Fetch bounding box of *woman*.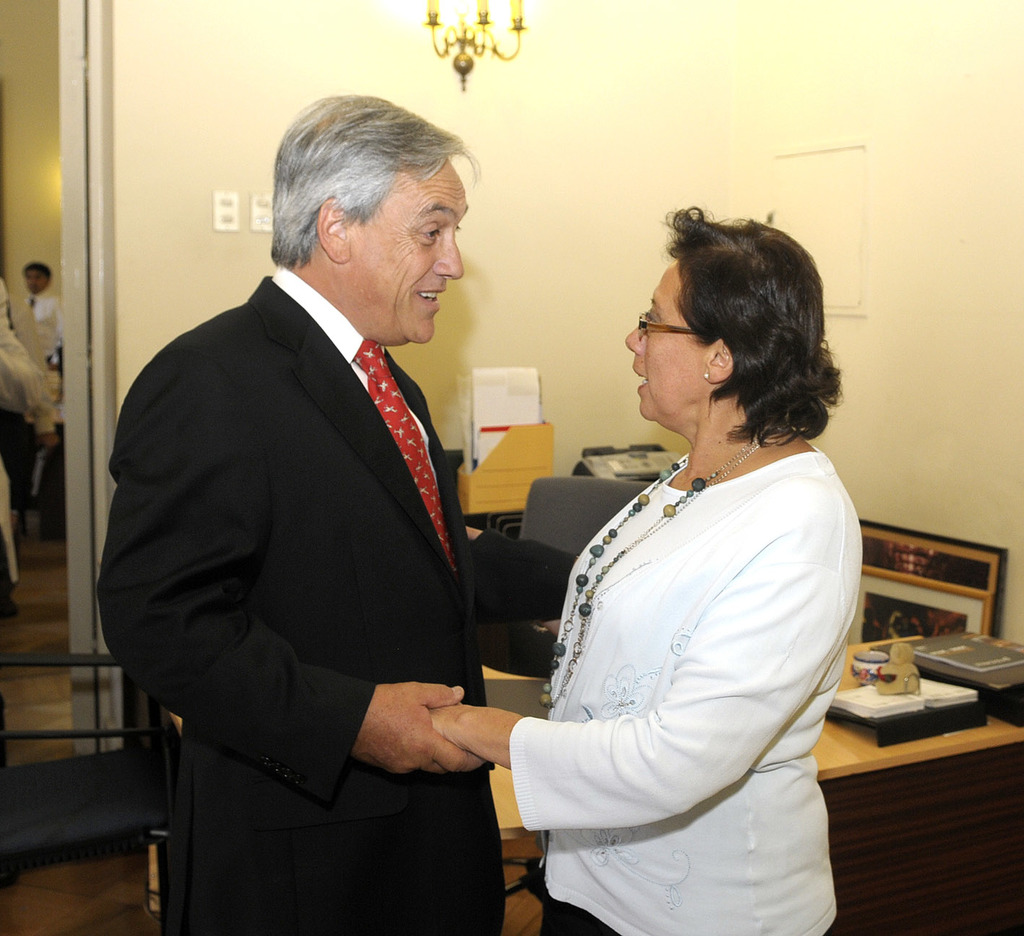
Bbox: l=427, t=203, r=863, b=935.
